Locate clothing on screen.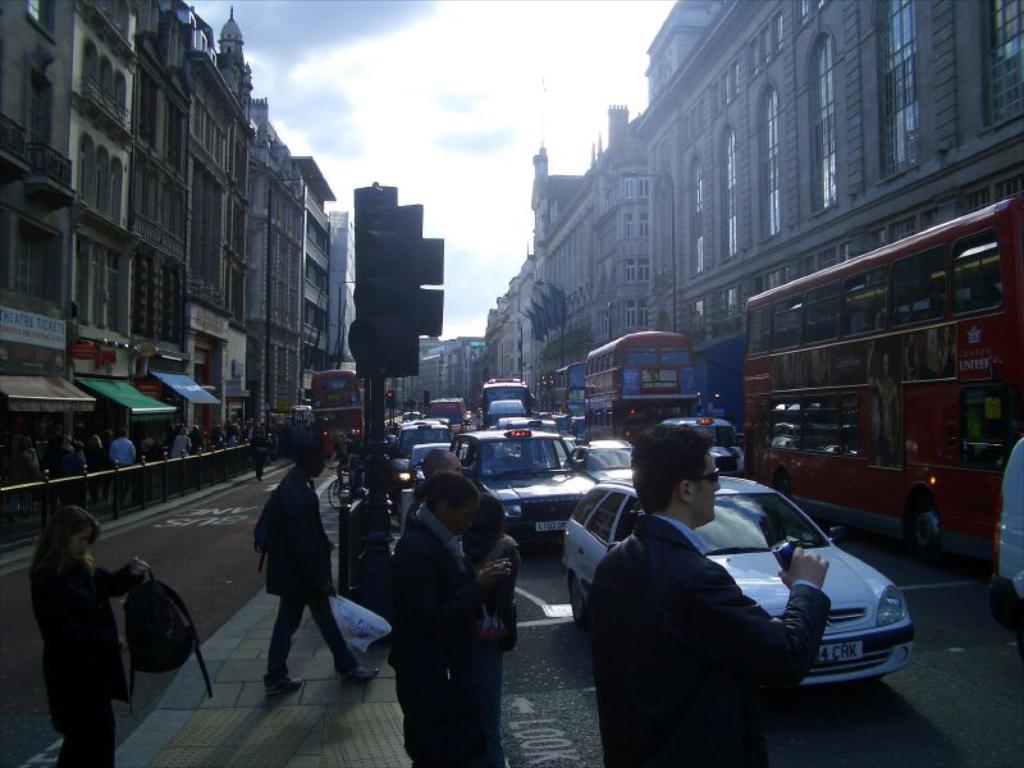
On screen at l=19, t=507, r=147, b=755.
